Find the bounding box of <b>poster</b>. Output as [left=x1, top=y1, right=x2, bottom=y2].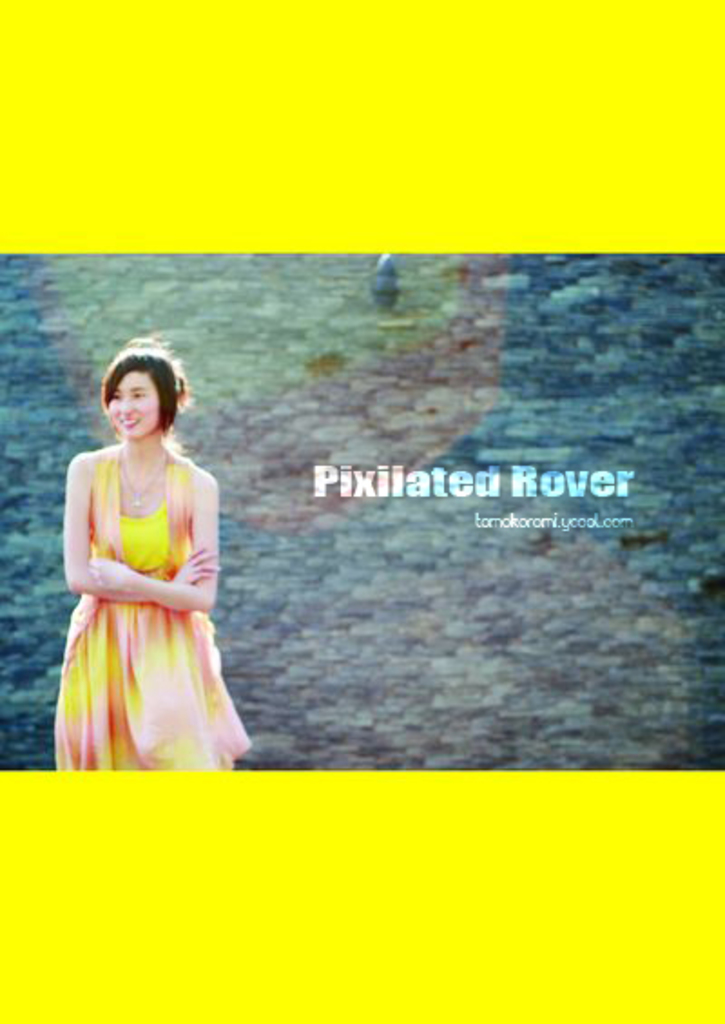
[left=2, top=254, right=723, bottom=770].
